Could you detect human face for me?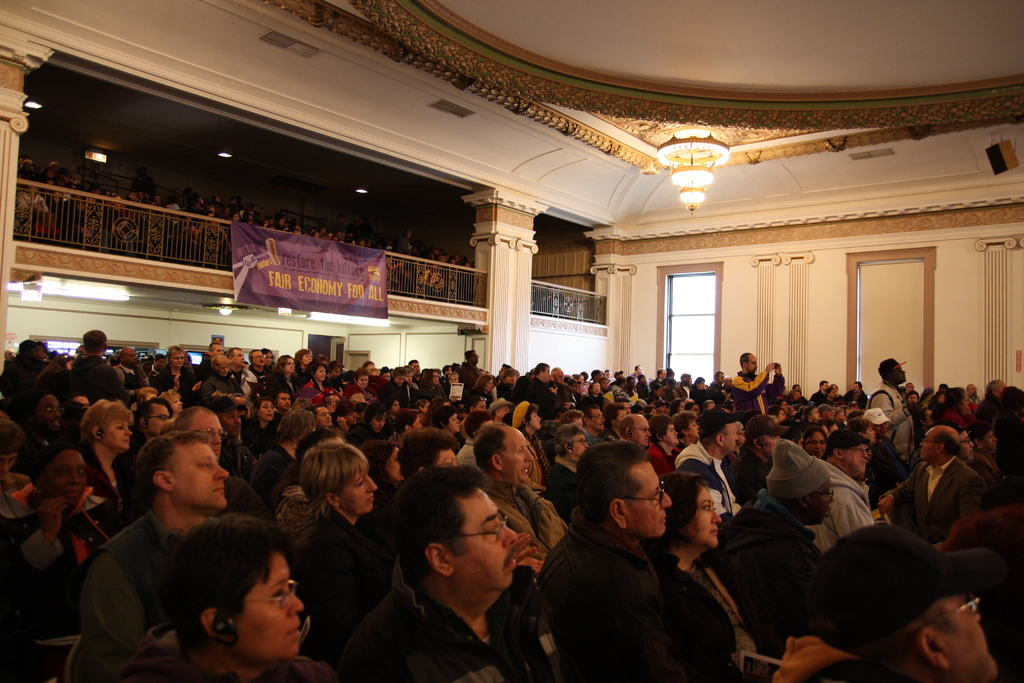
Detection result: box(562, 400, 573, 407).
